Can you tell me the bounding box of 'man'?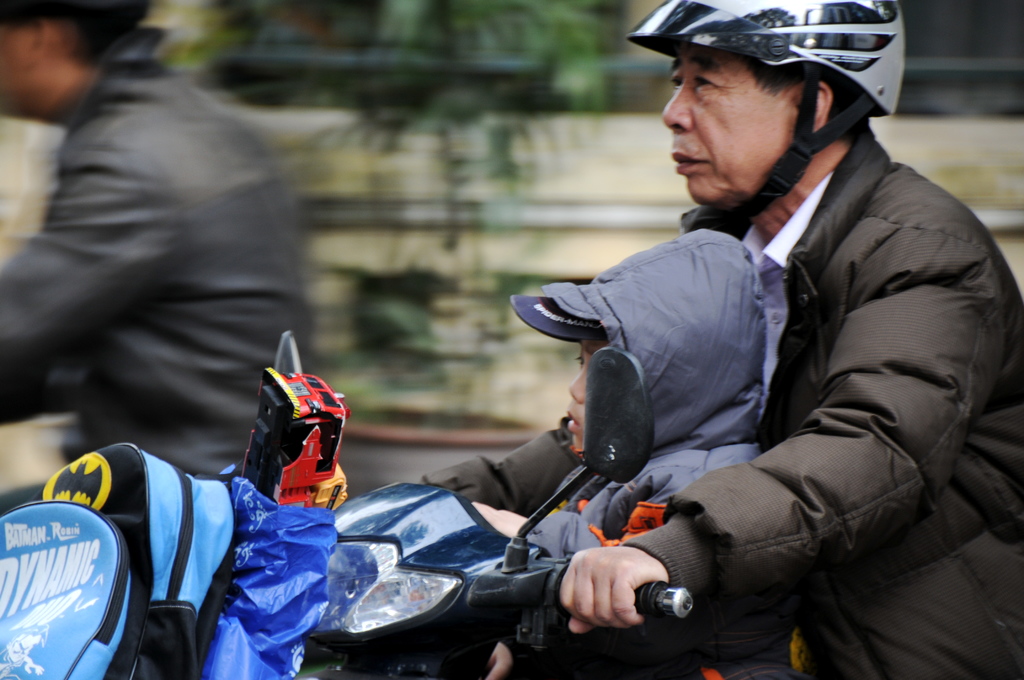
(460,14,1020,674).
